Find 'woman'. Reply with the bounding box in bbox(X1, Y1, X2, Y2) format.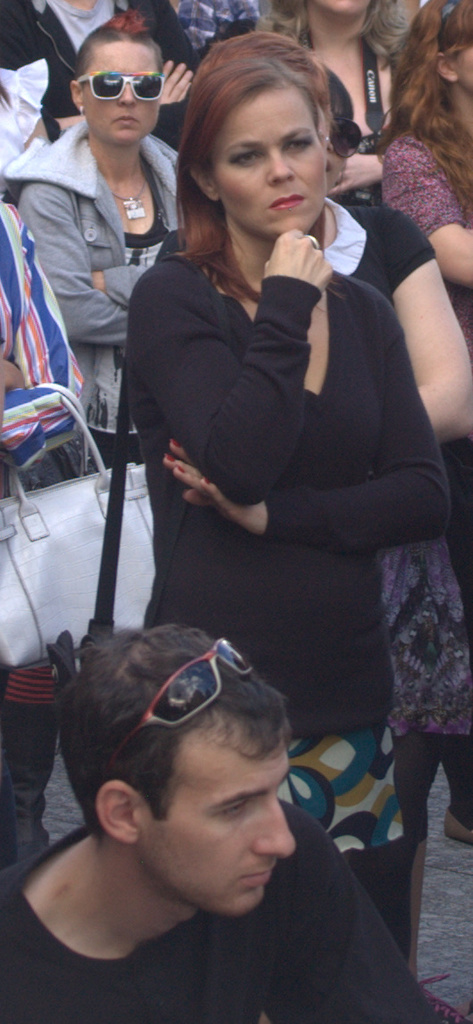
bbox(255, 0, 421, 213).
